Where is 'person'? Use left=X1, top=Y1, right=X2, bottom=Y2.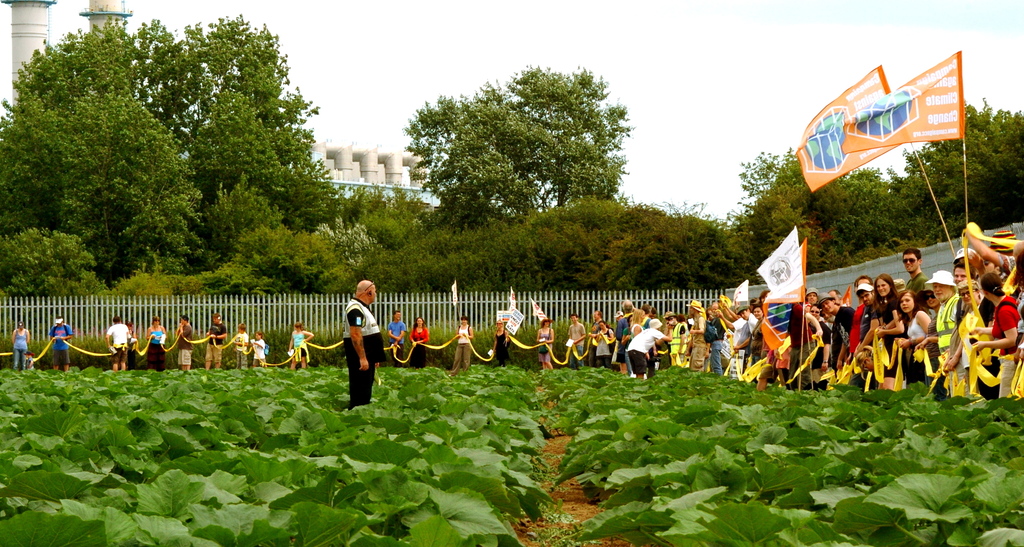
left=51, top=315, right=72, bottom=373.
